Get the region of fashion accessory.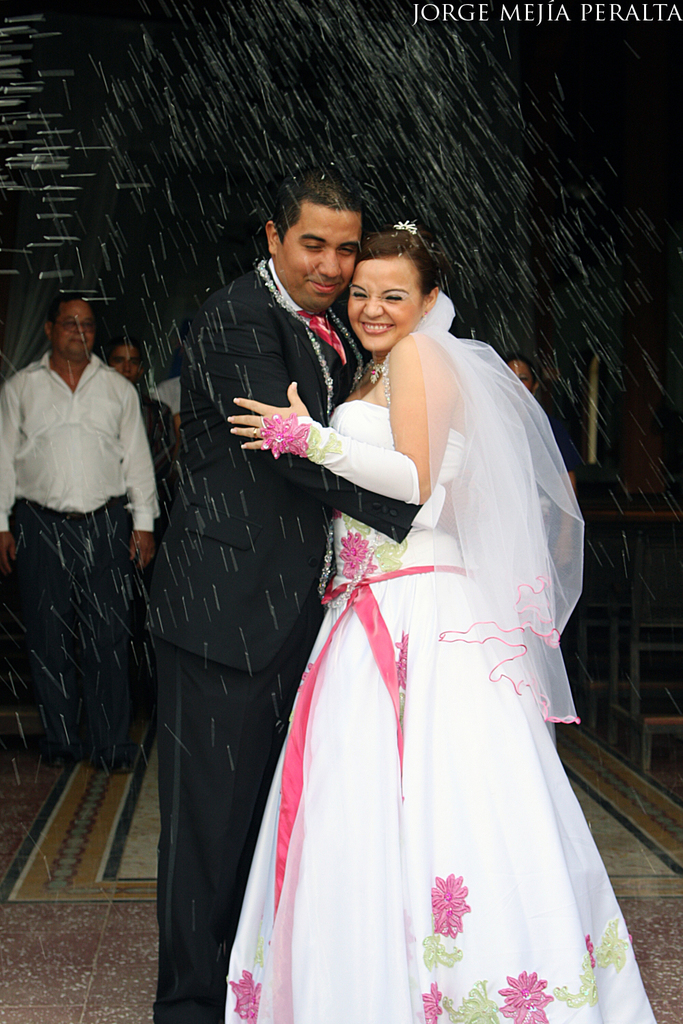
[x1=392, y1=218, x2=419, y2=235].
